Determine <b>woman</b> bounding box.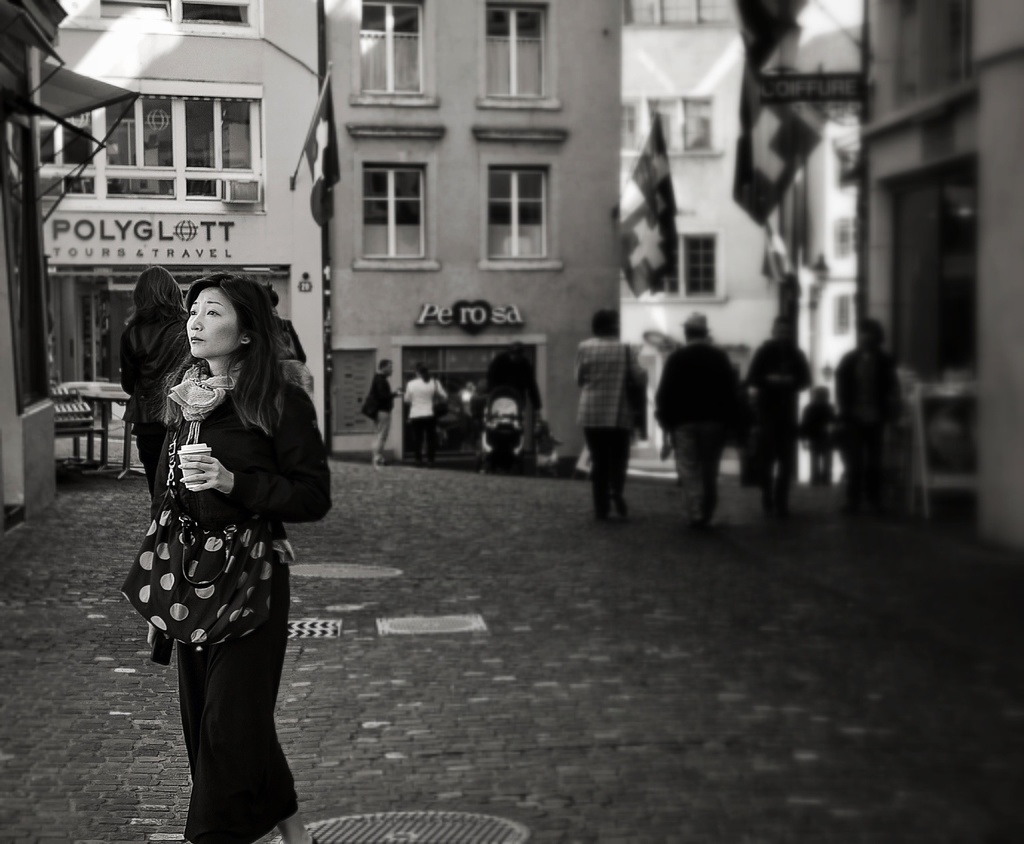
Determined: bbox=[148, 269, 336, 843].
